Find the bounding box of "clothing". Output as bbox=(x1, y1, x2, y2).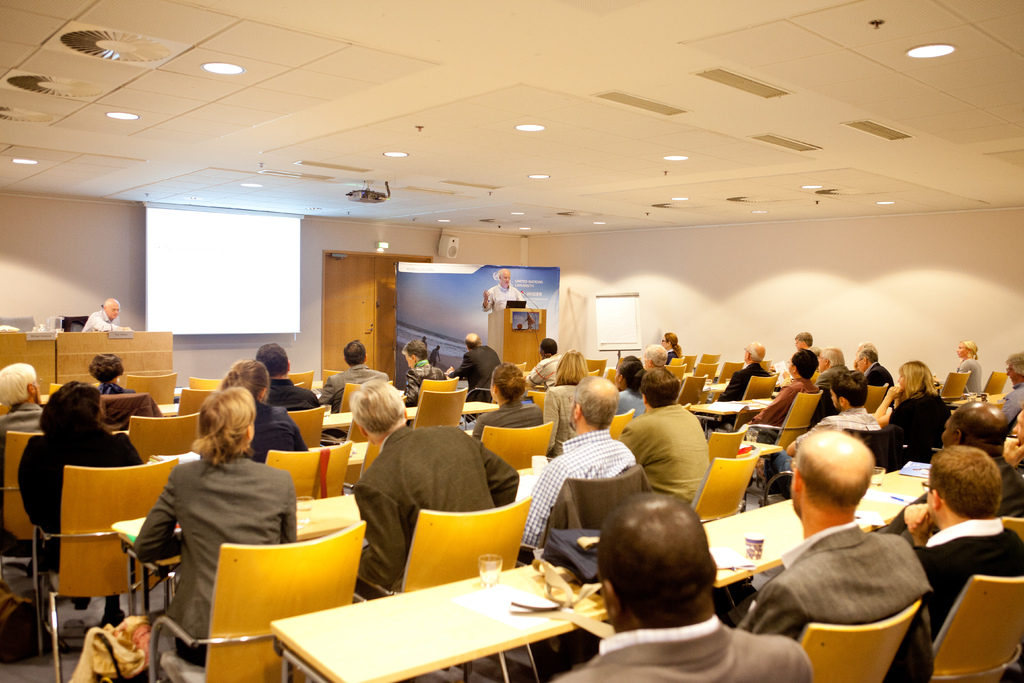
bbox=(806, 344, 824, 370).
